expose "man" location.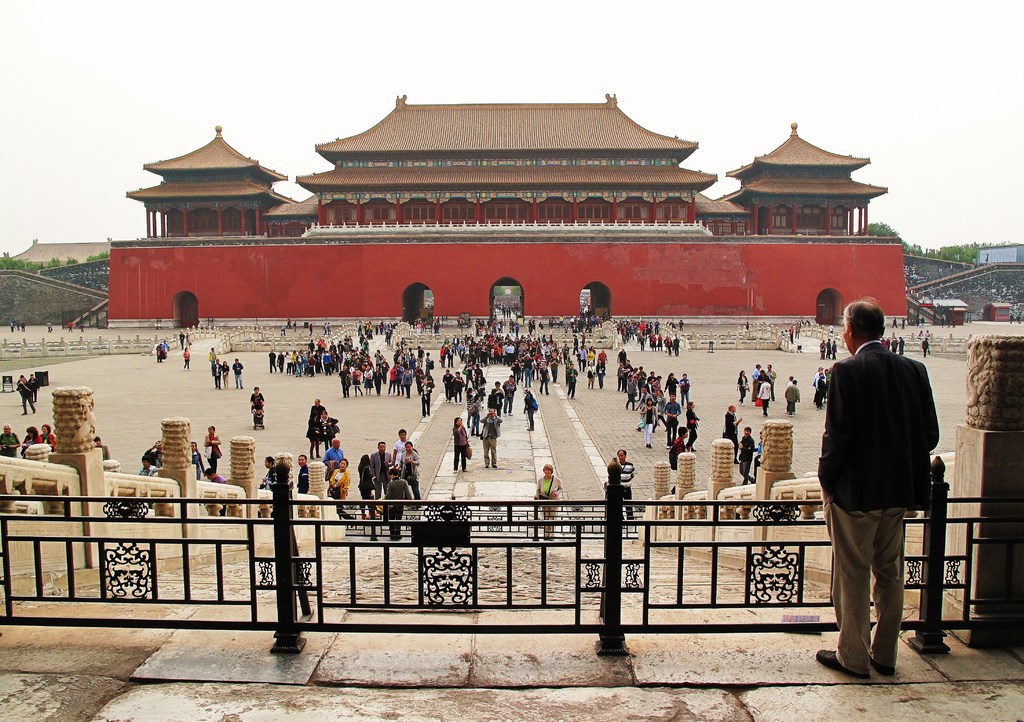
Exposed at <bbox>374, 469, 415, 540</bbox>.
